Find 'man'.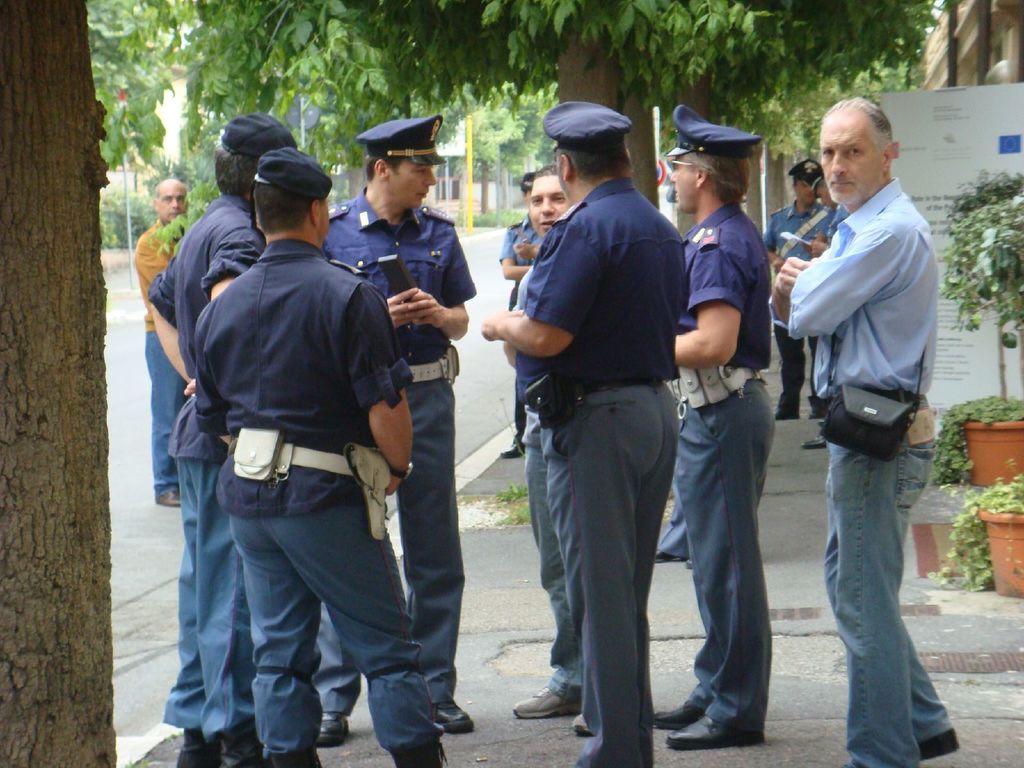
(191, 145, 448, 767).
